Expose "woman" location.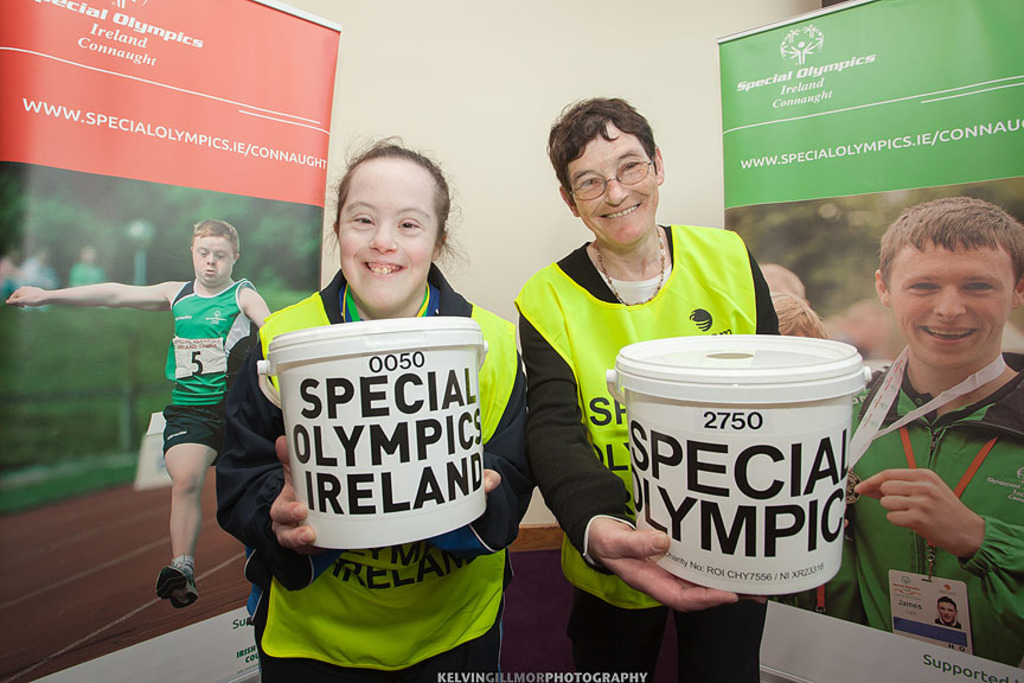
Exposed at bbox=(827, 186, 1019, 652).
